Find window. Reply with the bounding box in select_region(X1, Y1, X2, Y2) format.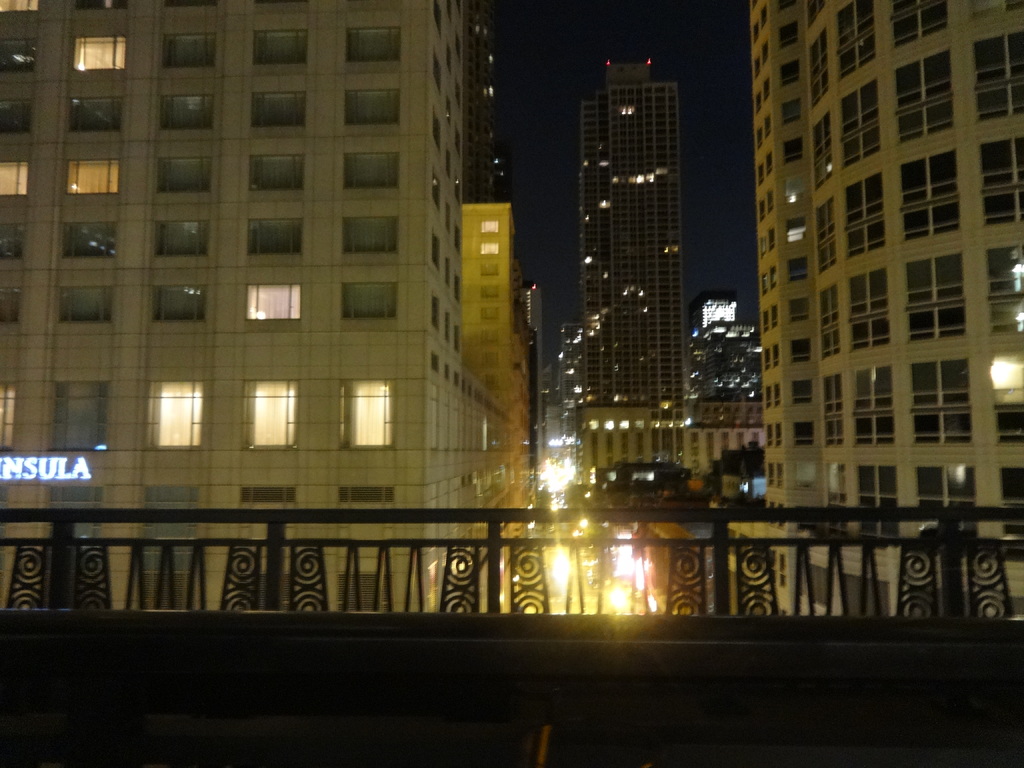
select_region(70, 43, 119, 69).
